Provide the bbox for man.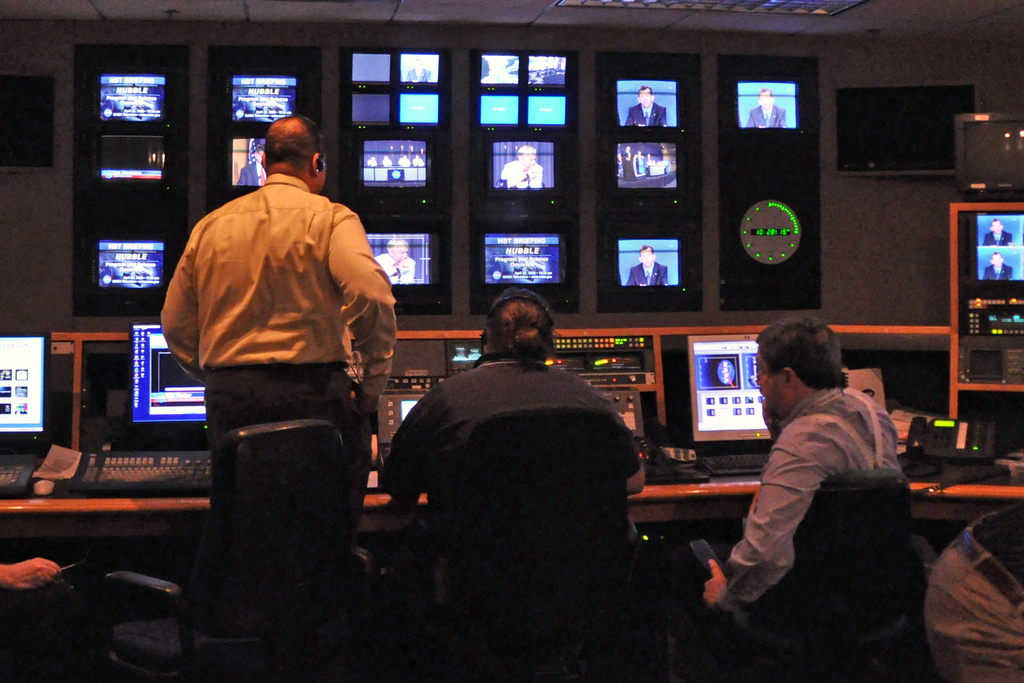
box=[745, 85, 785, 129].
